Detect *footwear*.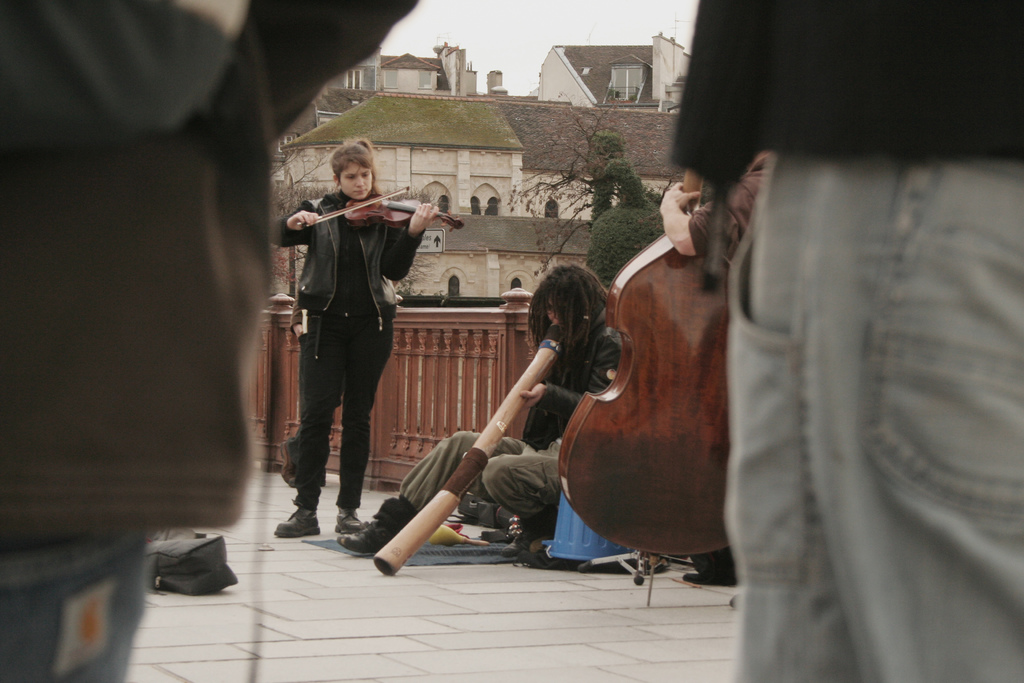
Detected at x1=274 y1=506 x2=318 y2=539.
